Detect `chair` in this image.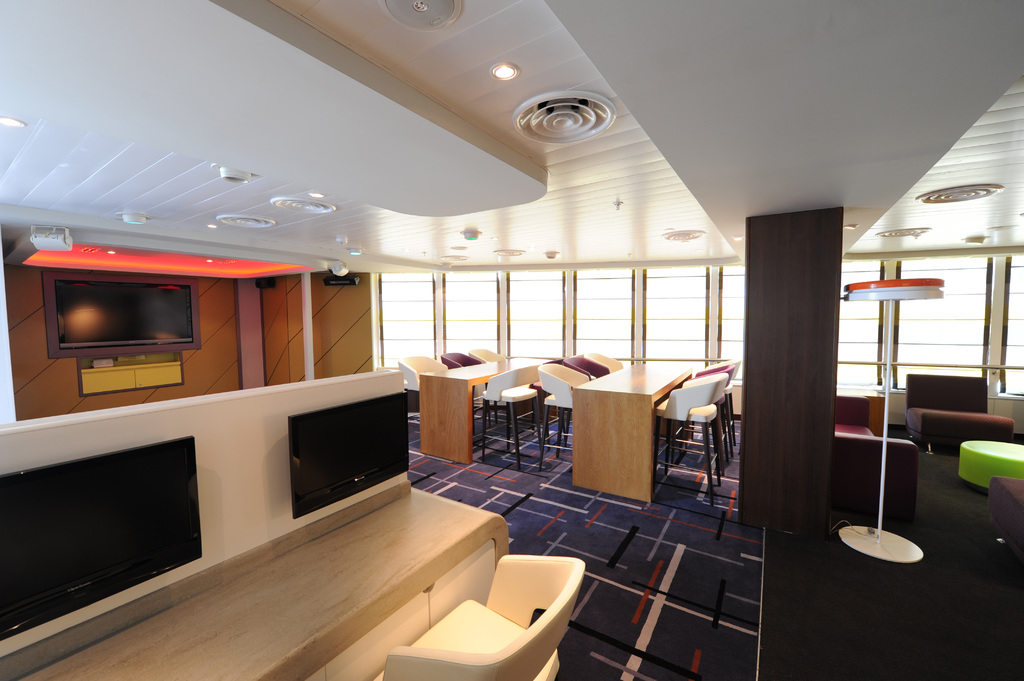
Detection: select_region(483, 361, 541, 472).
